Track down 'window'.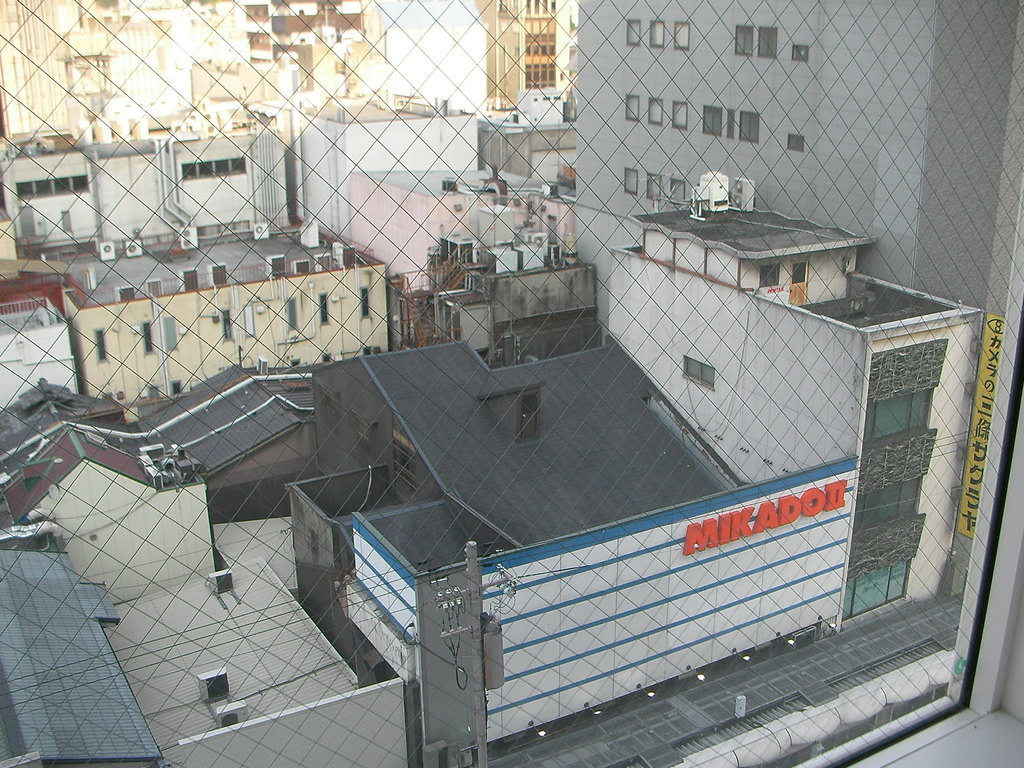
Tracked to <box>361,349,370,358</box>.
